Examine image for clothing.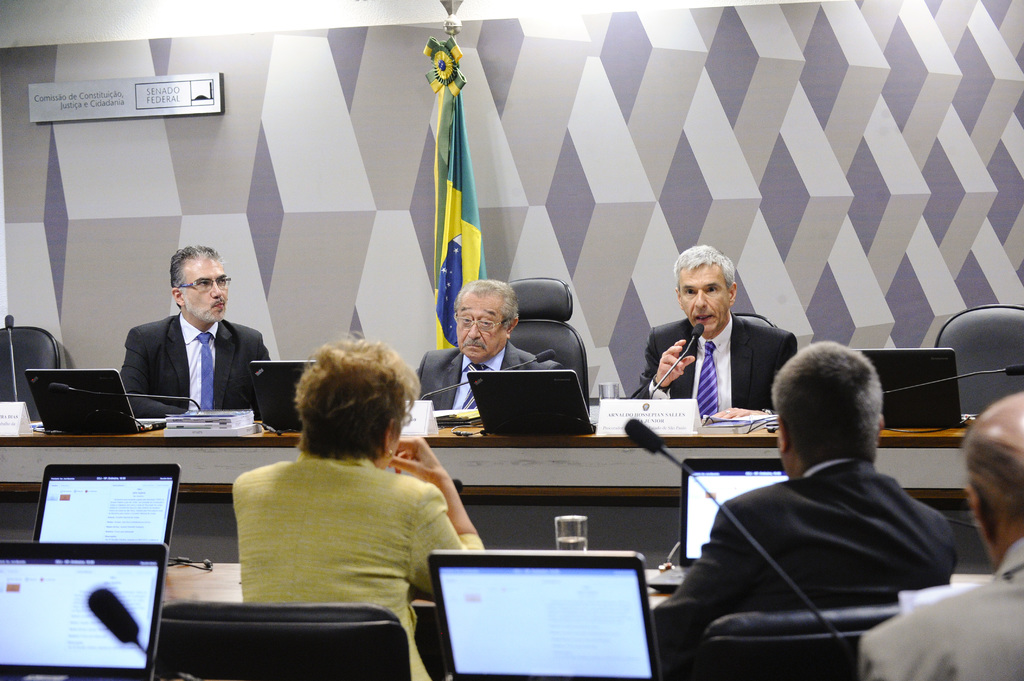
Examination result: crop(198, 418, 473, 636).
